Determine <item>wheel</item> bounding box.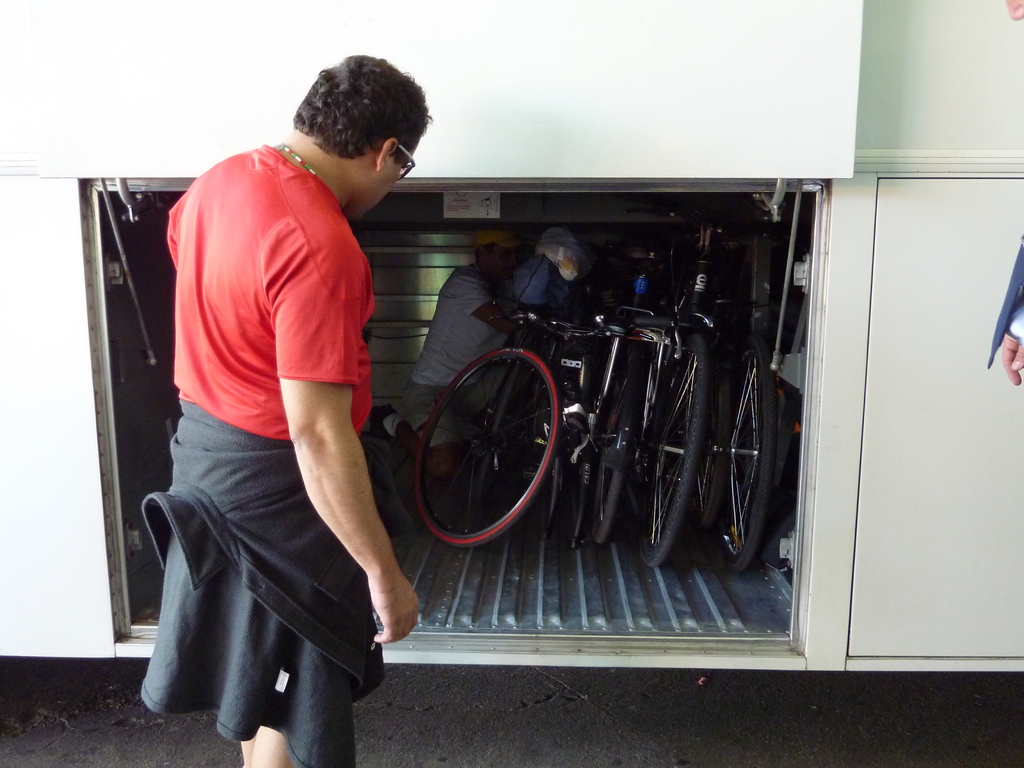
Determined: rect(721, 339, 782, 569).
